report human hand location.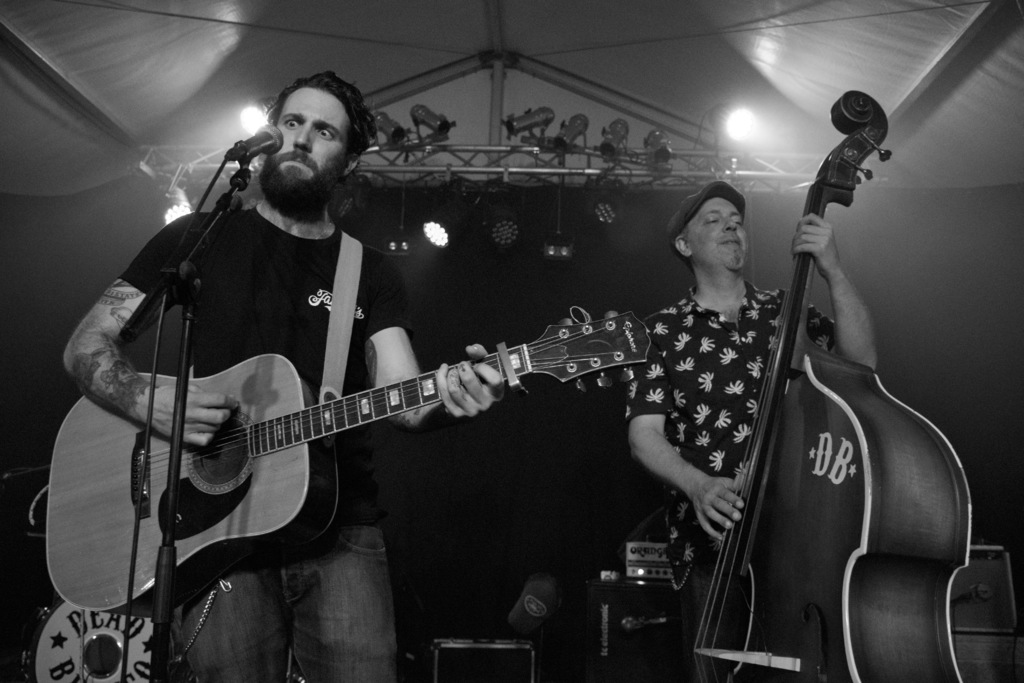
Report: region(430, 341, 509, 421).
